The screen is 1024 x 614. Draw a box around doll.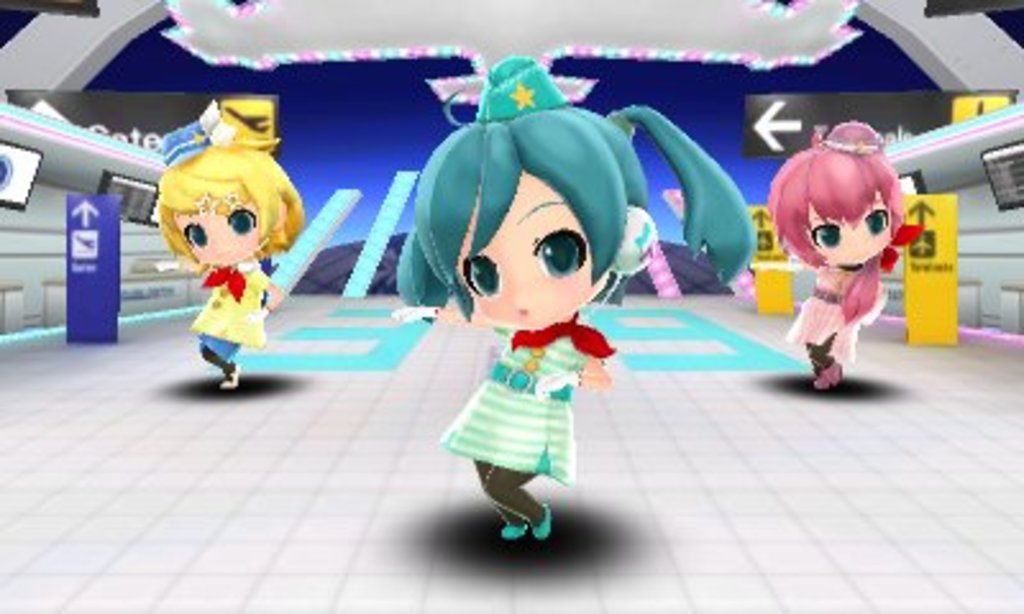
crop(146, 90, 292, 394).
